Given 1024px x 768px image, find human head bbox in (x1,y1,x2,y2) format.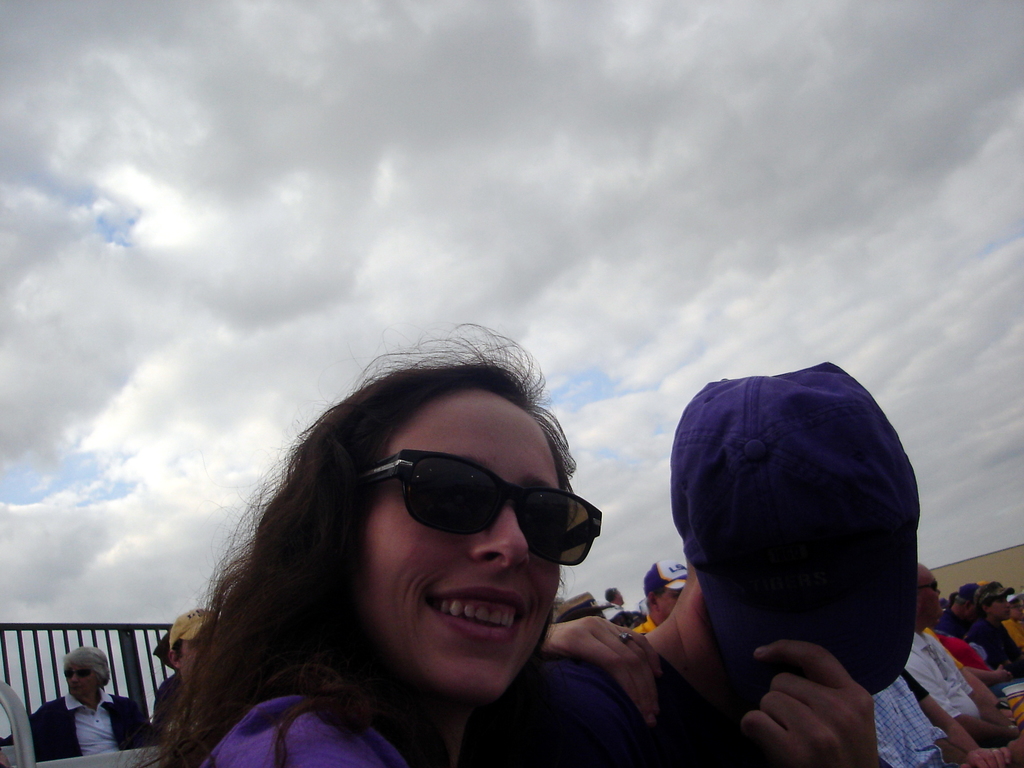
(956,585,978,611).
